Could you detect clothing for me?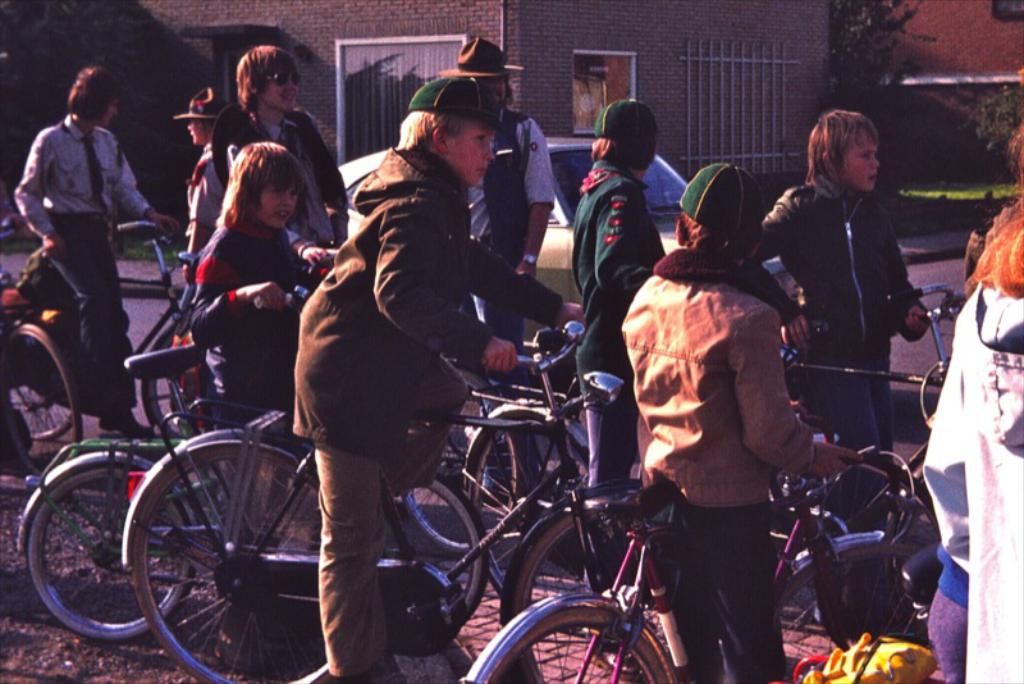
Detection result: <box>212,106,348,254</box>.
